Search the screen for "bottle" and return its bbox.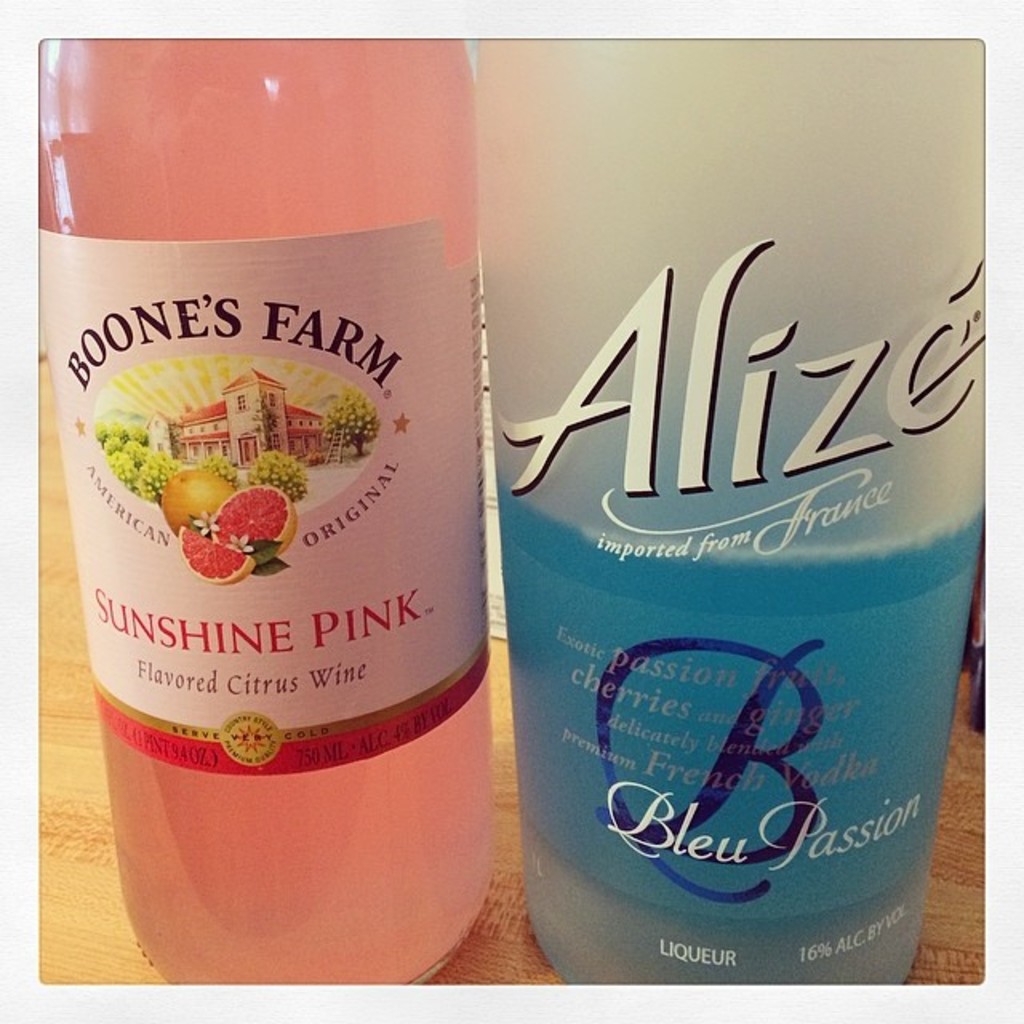
Found: bbox=[34, 30, 493, 995].
